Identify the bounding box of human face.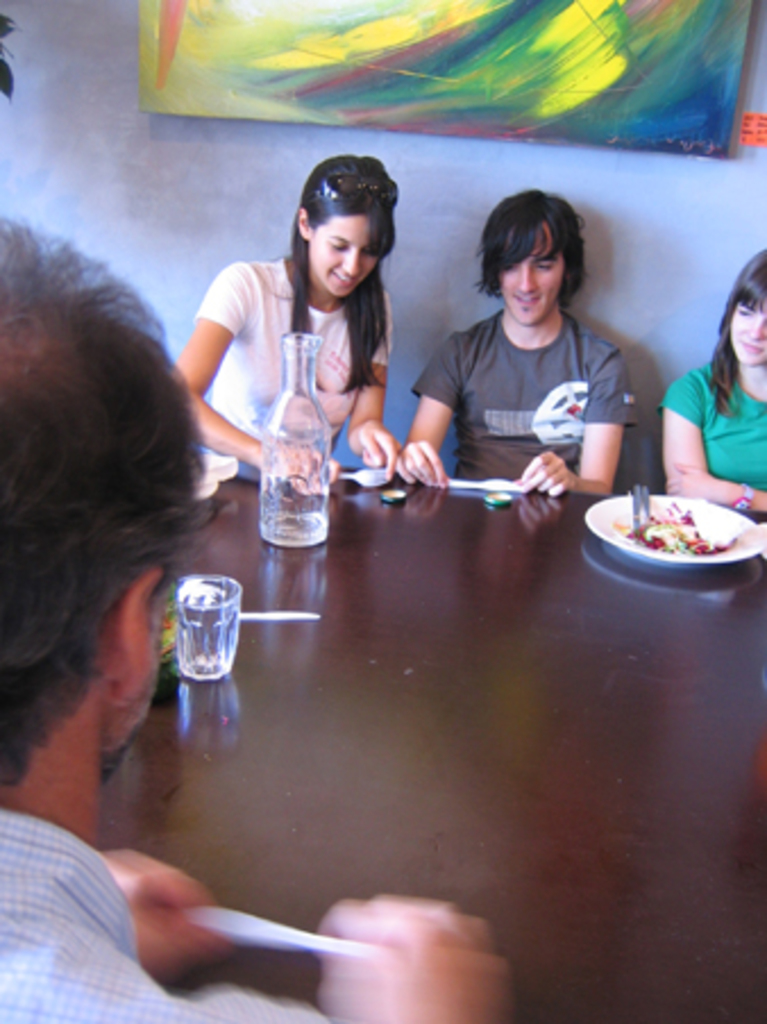
[left=98, top=577, right=170, bottom=790].
